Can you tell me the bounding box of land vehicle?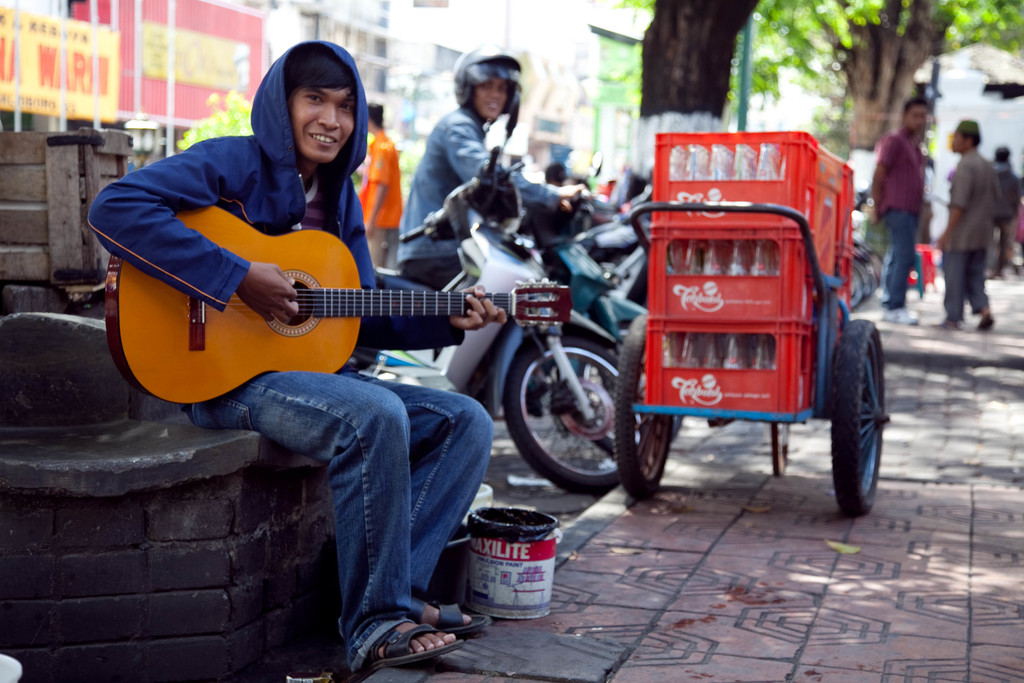
bbox(610, 197, 885, 516).
